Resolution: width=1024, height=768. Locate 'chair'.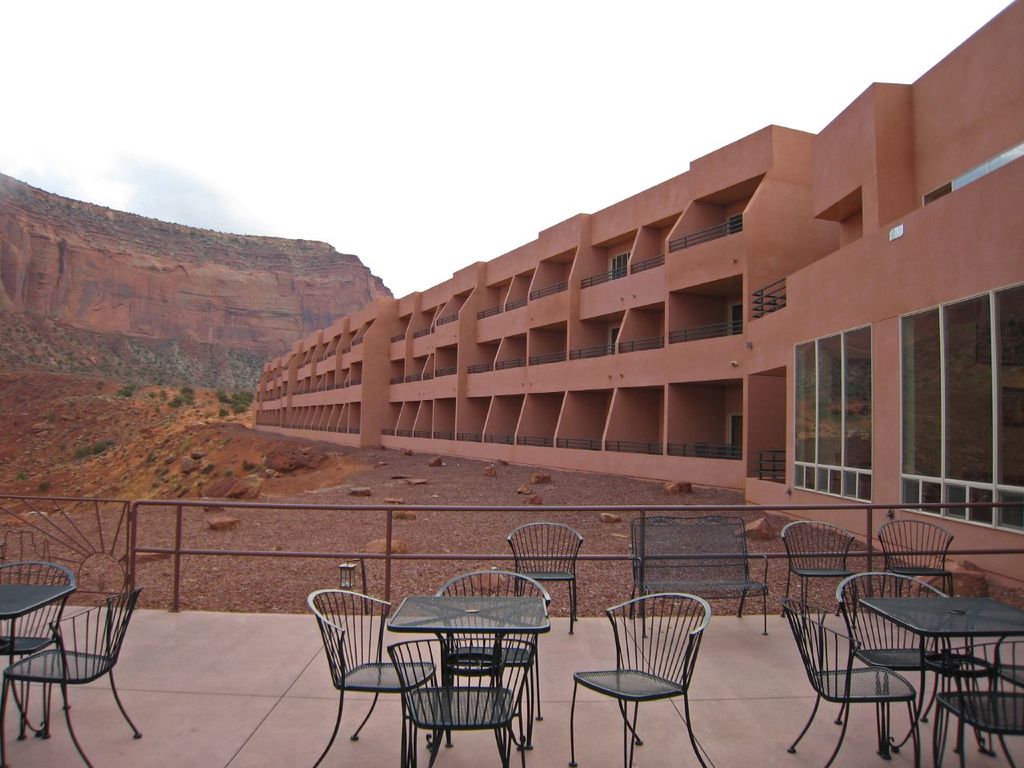
pyautogui.locateOnScreen(562, 574, 715, 767).
